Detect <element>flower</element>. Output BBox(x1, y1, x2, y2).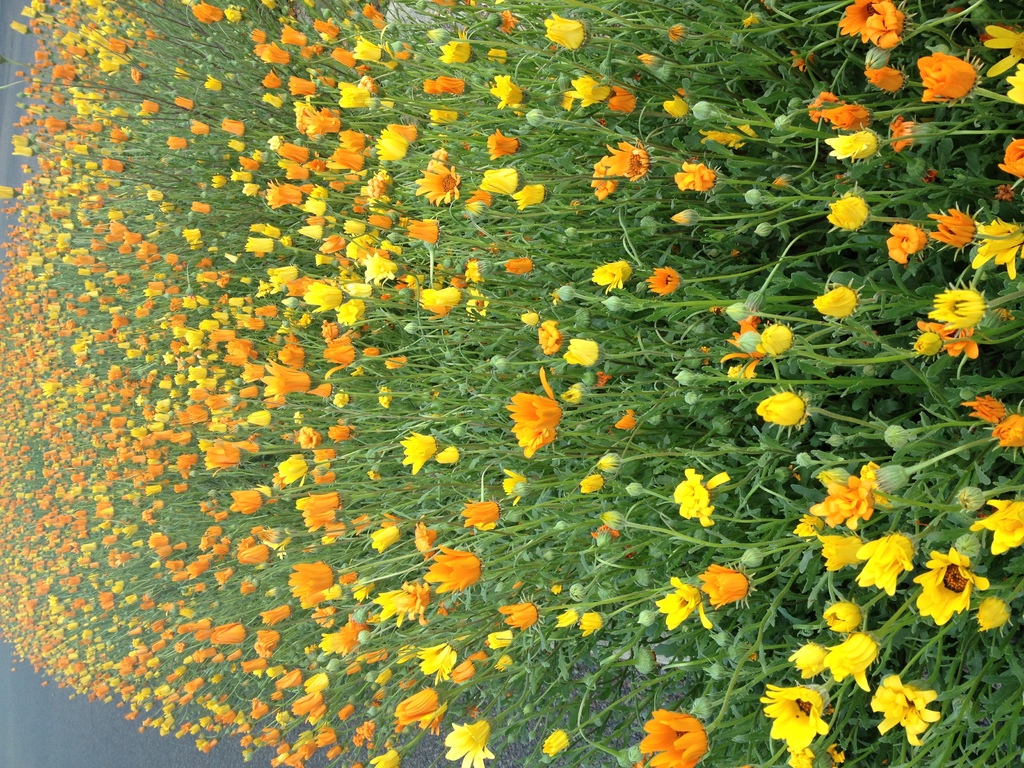
BBox(422, 74, 472, 97).
